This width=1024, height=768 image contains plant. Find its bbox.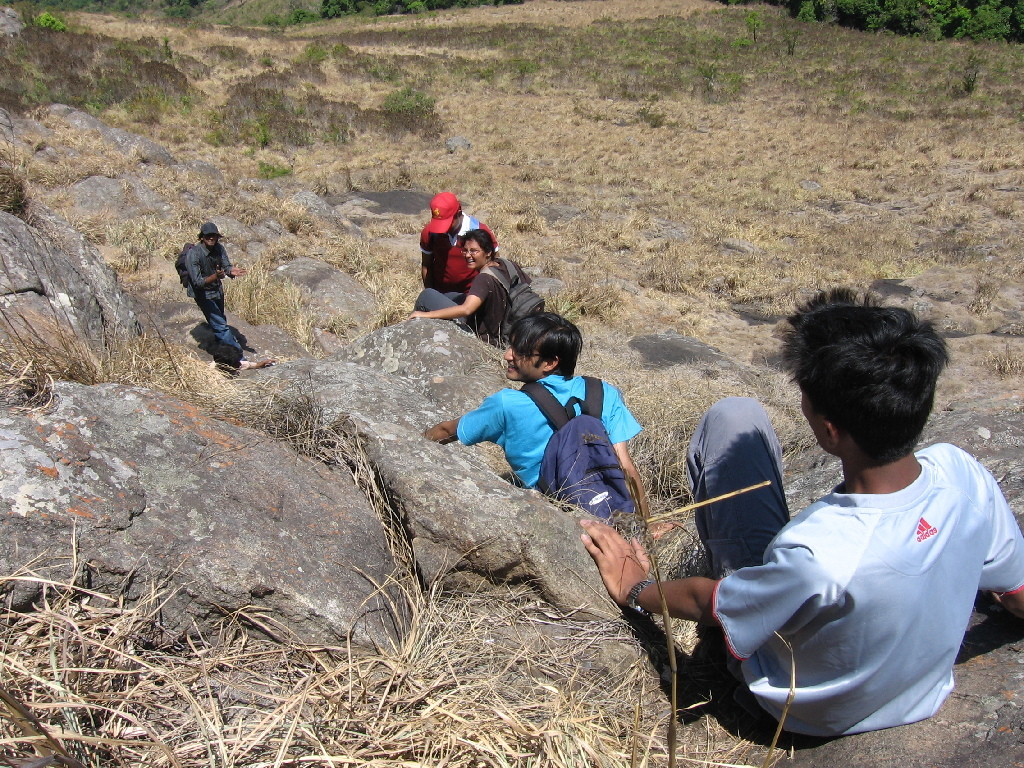
x1=40 y1=0 x2=64 y2=28.
